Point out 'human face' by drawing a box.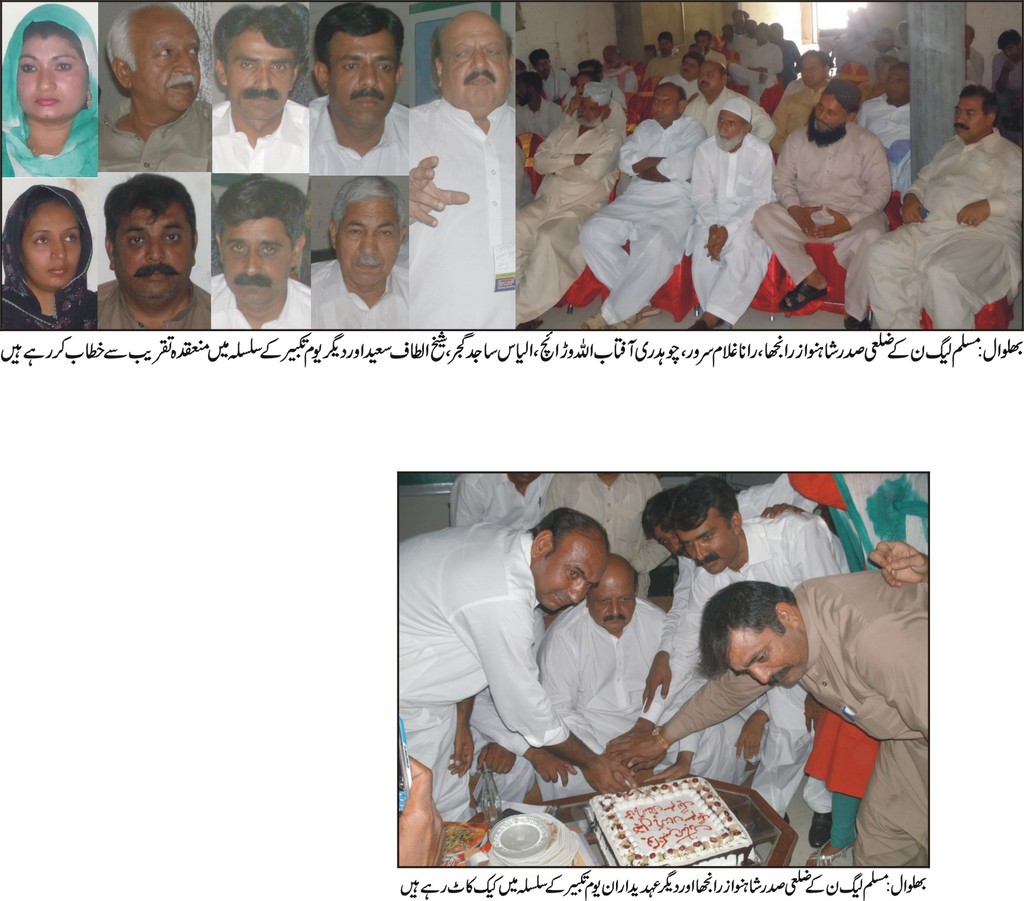
x1=681, y1=508, x2=735, y2=572.
